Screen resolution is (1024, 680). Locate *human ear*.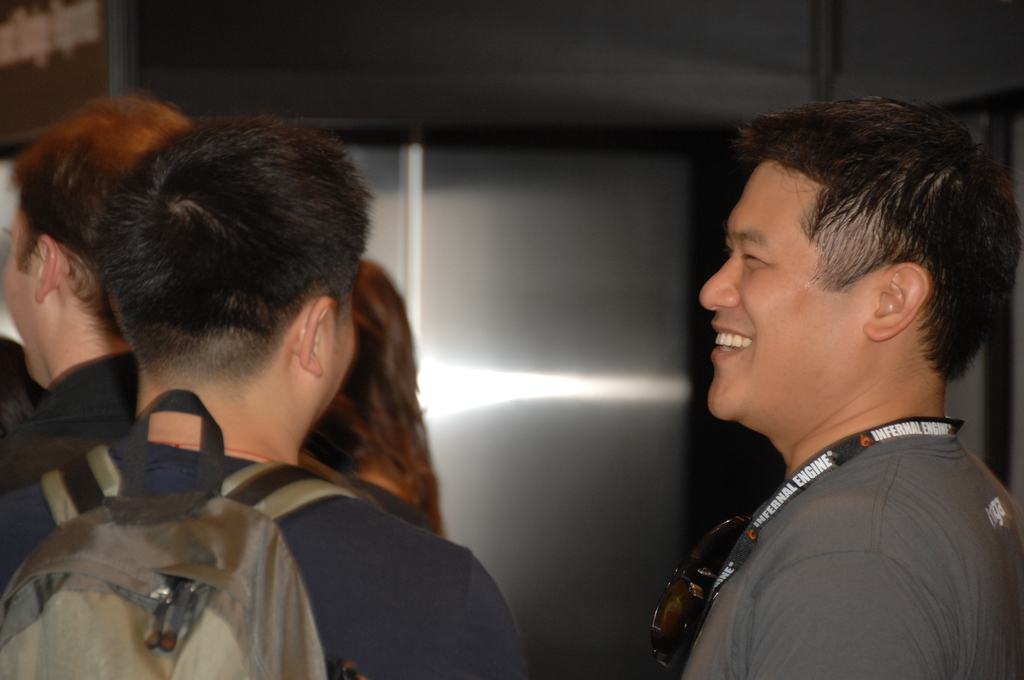
pyautogui.locateOnScreen(865, 264, 932, 338).
